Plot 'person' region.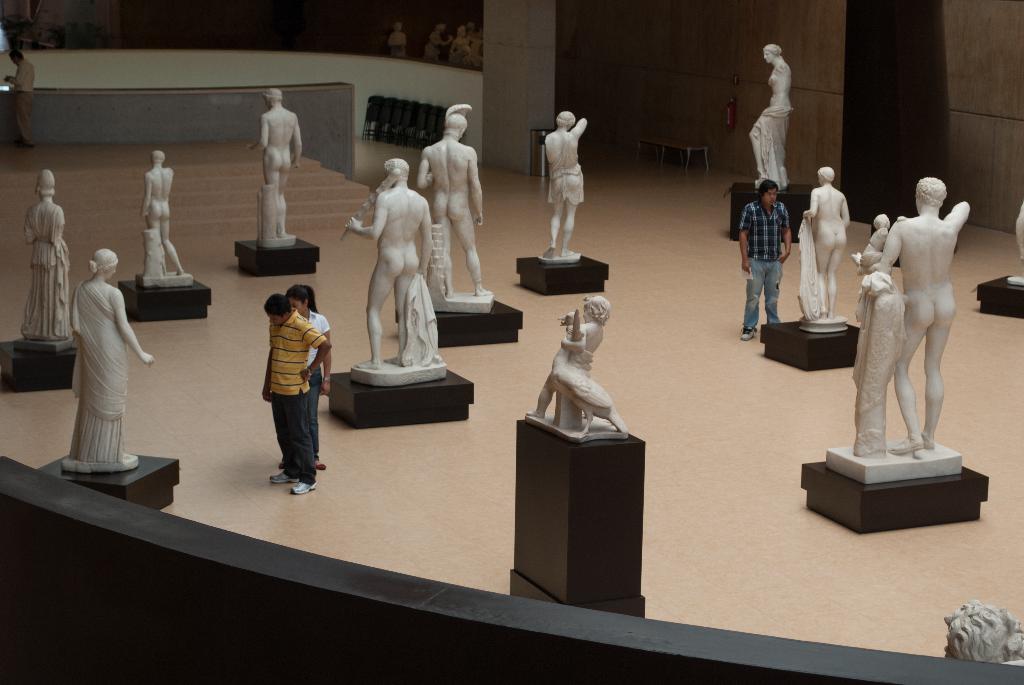
Plotted at x1=67 y1=247 x2=156 y2=471.
